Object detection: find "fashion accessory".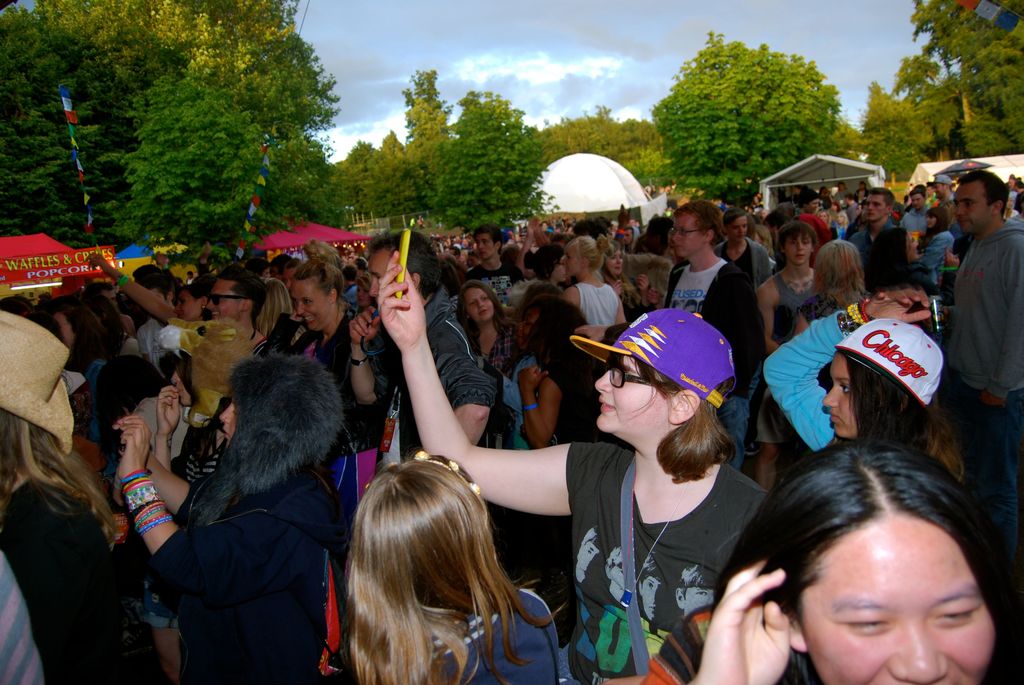
x1=0 y1=308 x2=74 y2=455.
